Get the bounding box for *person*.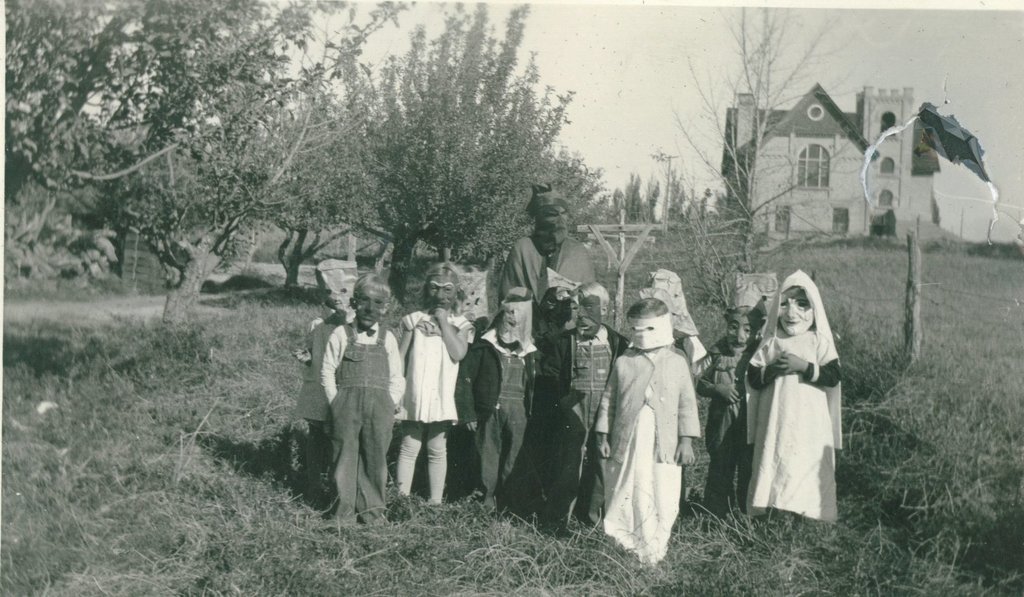
region(532, 266, 584, 493).
